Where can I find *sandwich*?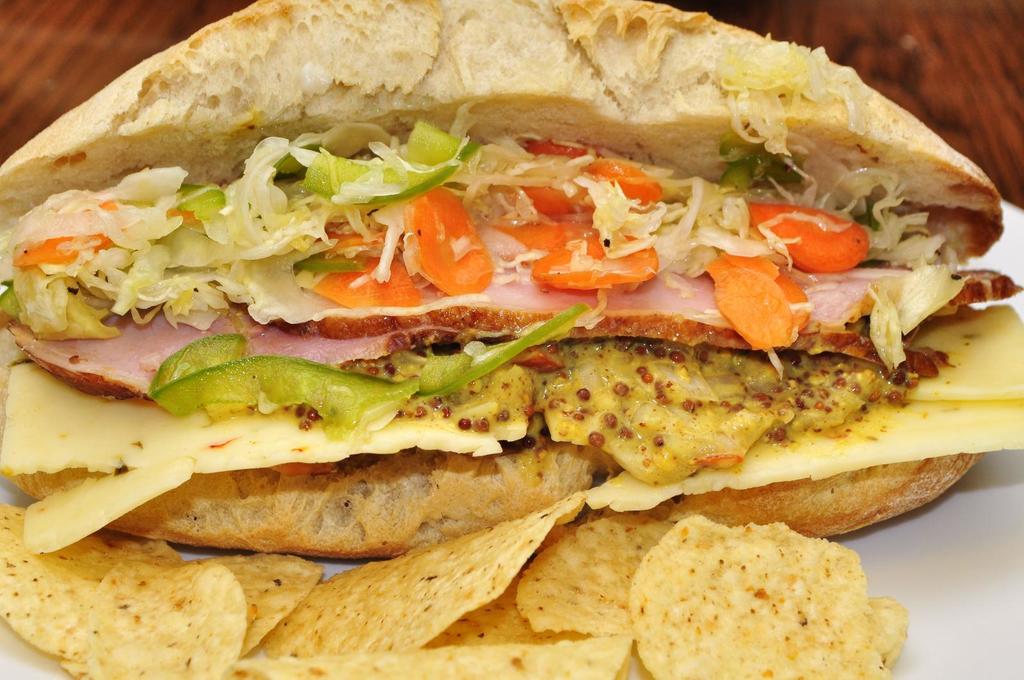
You can find it at bbox(0, 0, 1023, 560).
